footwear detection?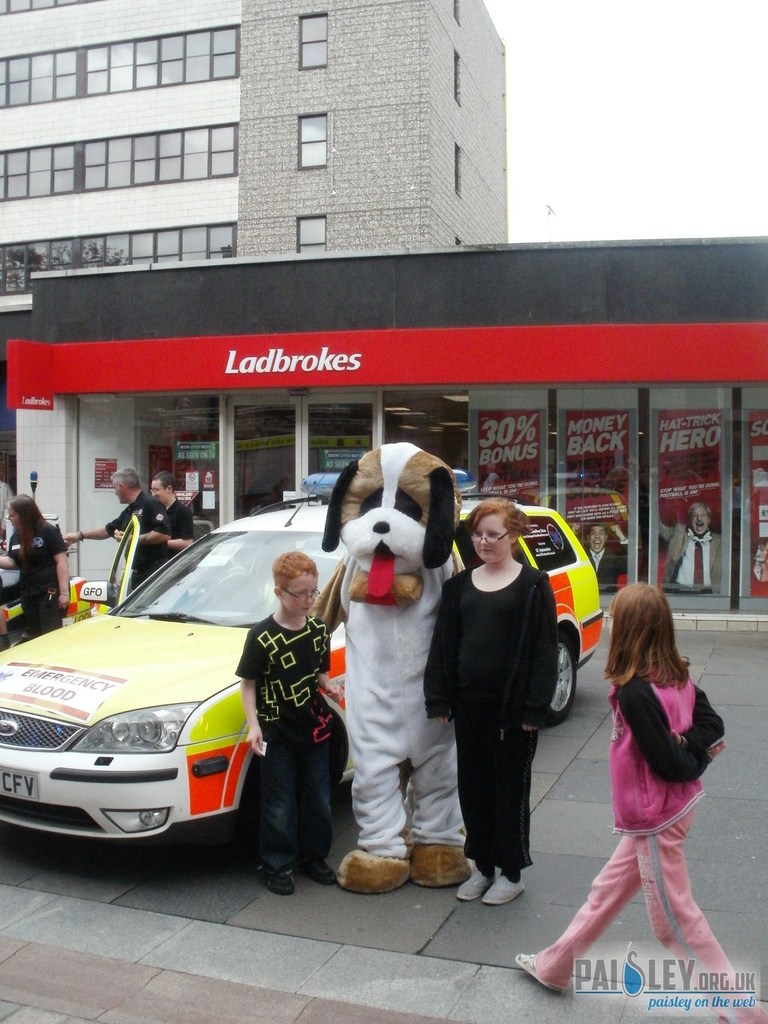
left=449, top=858, right=490, bottom=902
